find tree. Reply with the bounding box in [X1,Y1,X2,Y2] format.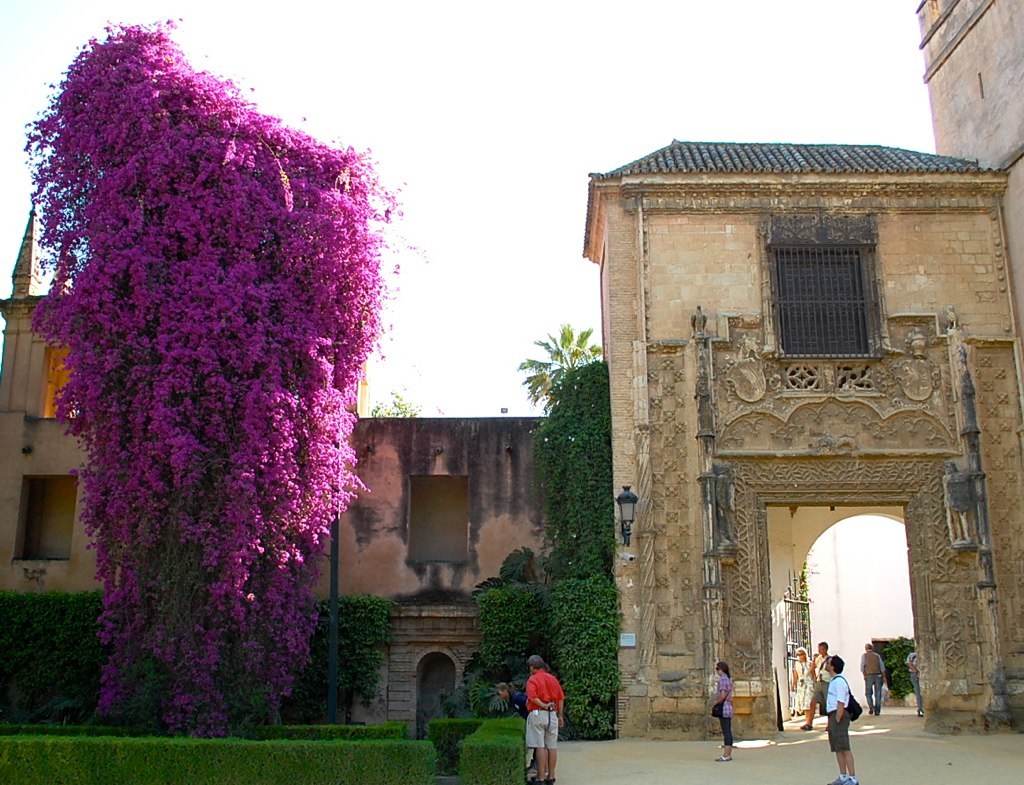
[523,360,621,736].
